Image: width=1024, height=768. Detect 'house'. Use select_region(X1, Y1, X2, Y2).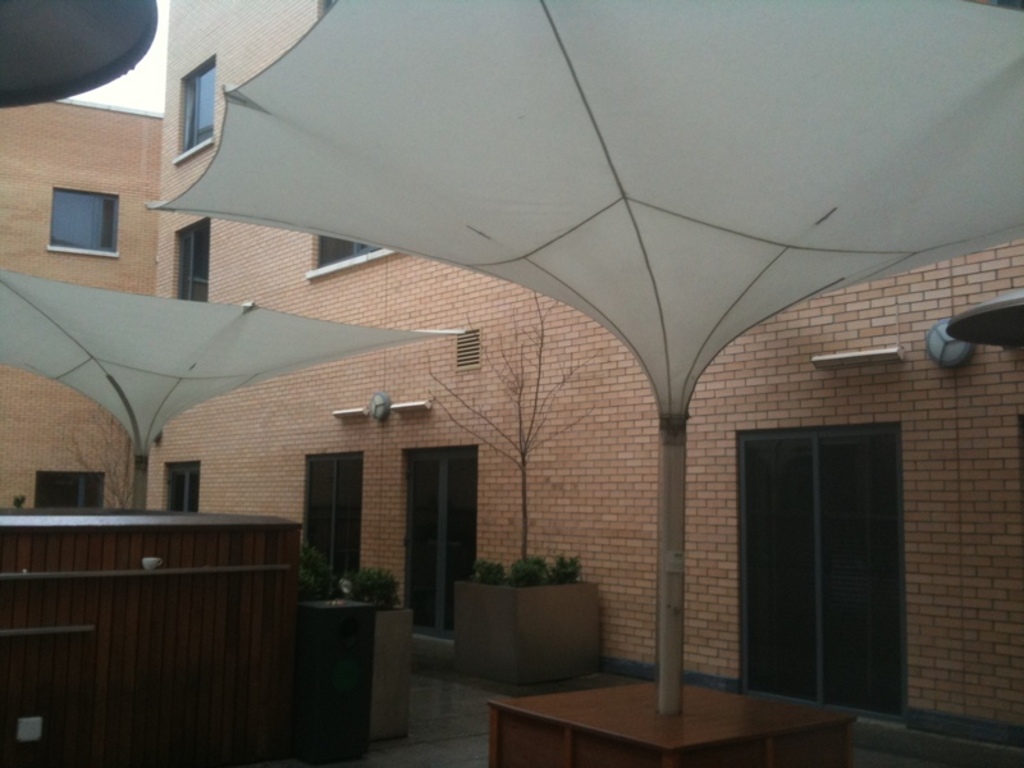
select_region(147, 0, 1023, 751).
